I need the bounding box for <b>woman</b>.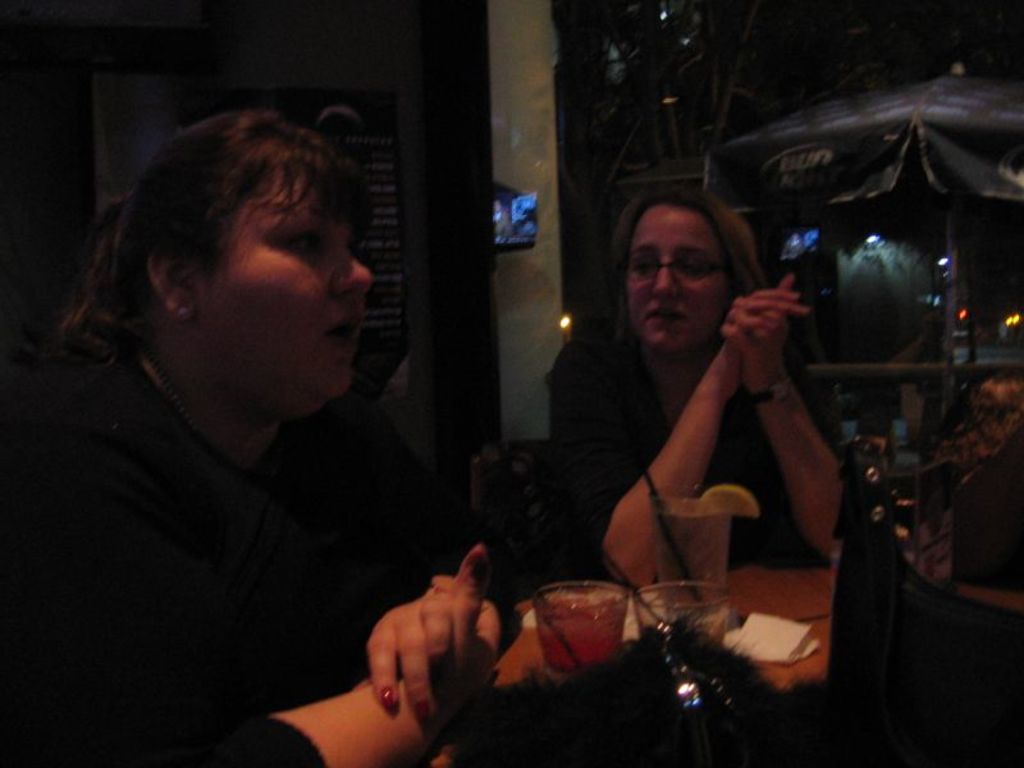
Here it is: bbox=(27, 113, 490, 741).
